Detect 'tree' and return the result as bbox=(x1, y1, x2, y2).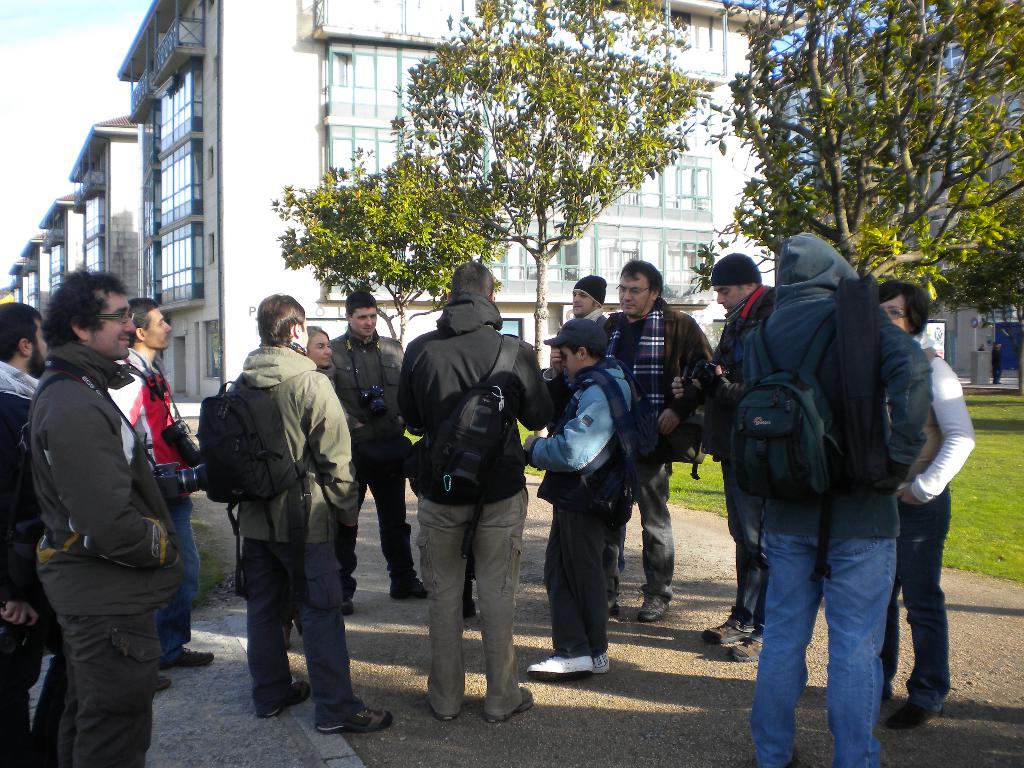
bbox=(388, 0, 718, 375).
